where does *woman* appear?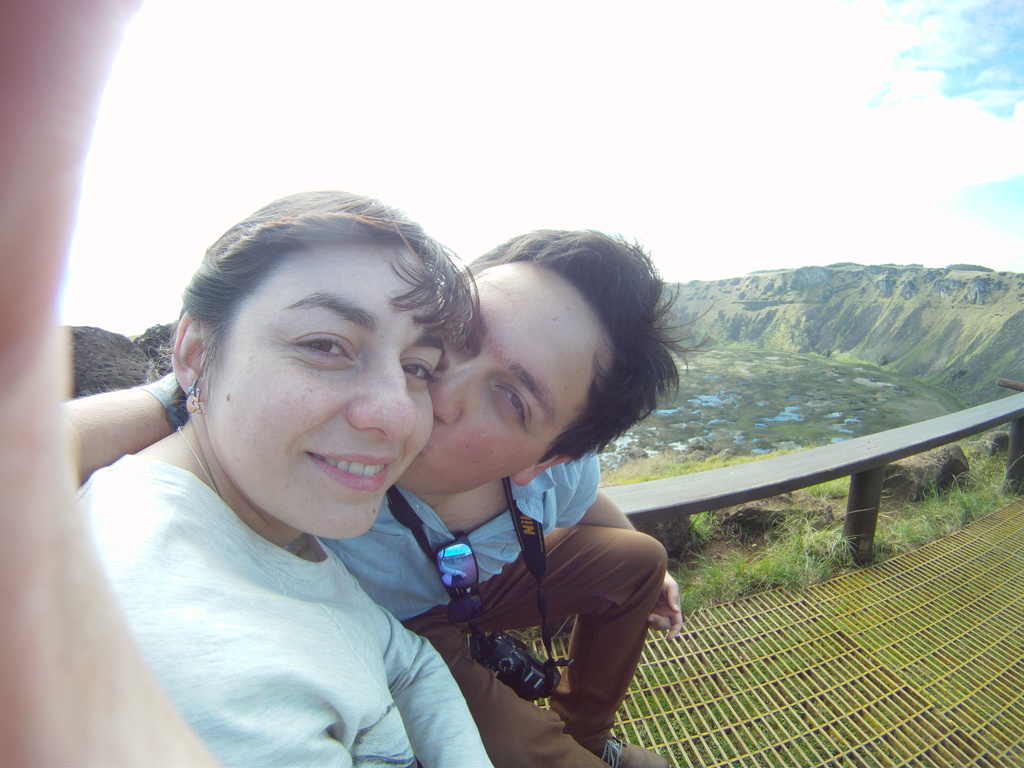
Appears at bbox=[79, 191, 503, 767].
